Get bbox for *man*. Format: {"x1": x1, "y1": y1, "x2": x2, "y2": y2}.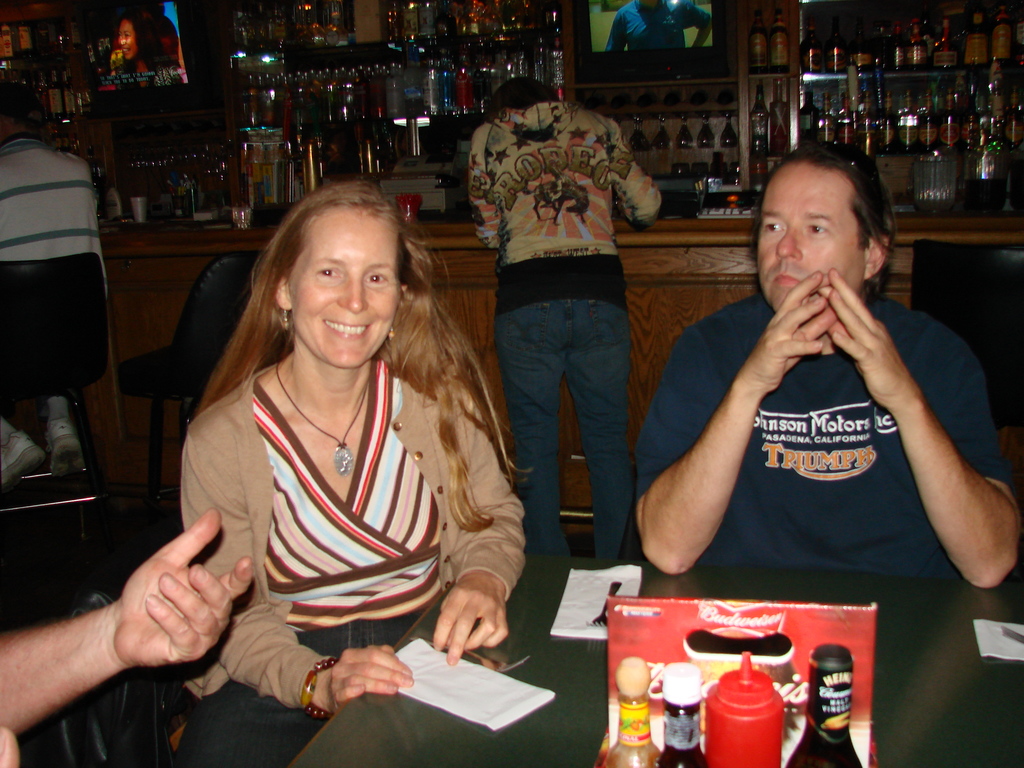
{"x1": 461, "y1": 77, "x2": 665, "y2": 559}.
